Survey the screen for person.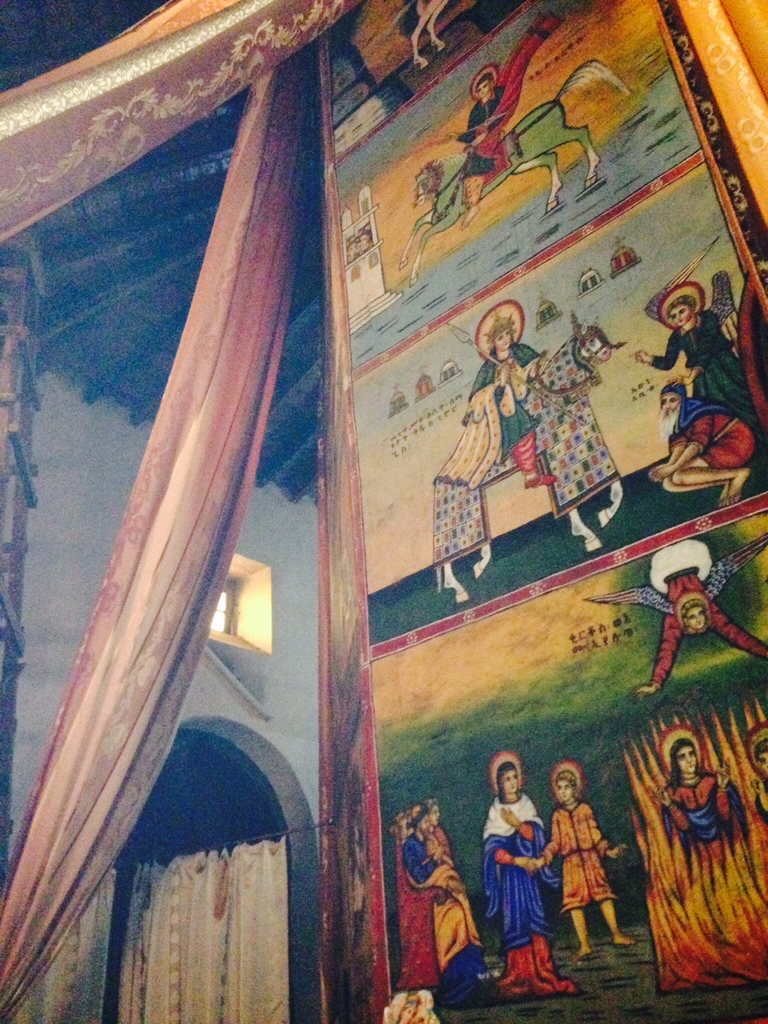
Survey found: (454,310,568,487).
